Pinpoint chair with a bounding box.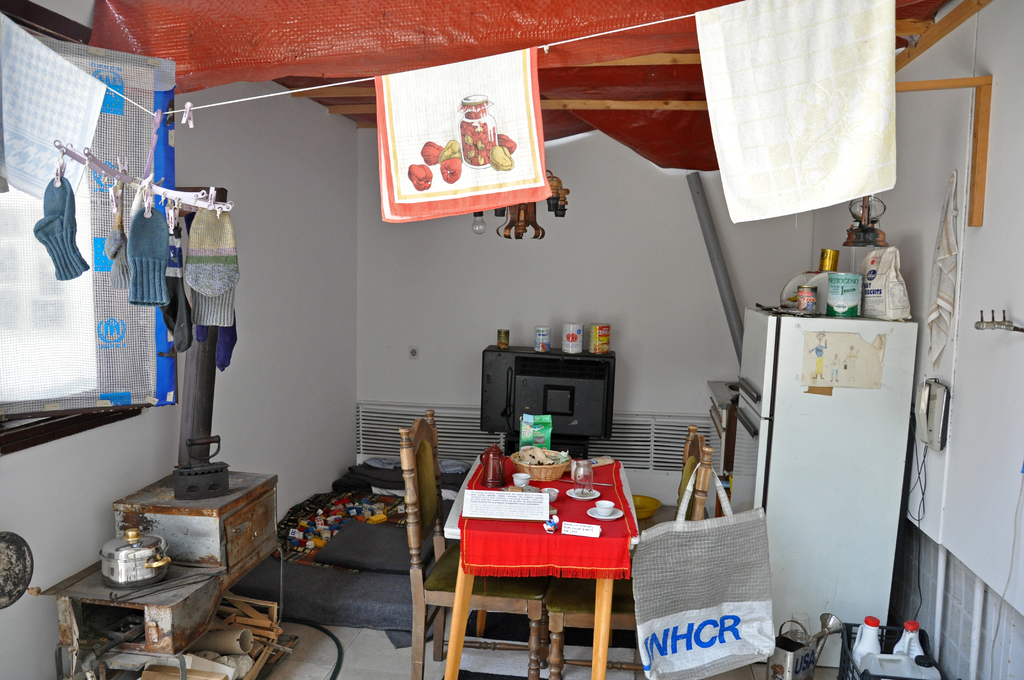
(550, 421, 714, 679).
